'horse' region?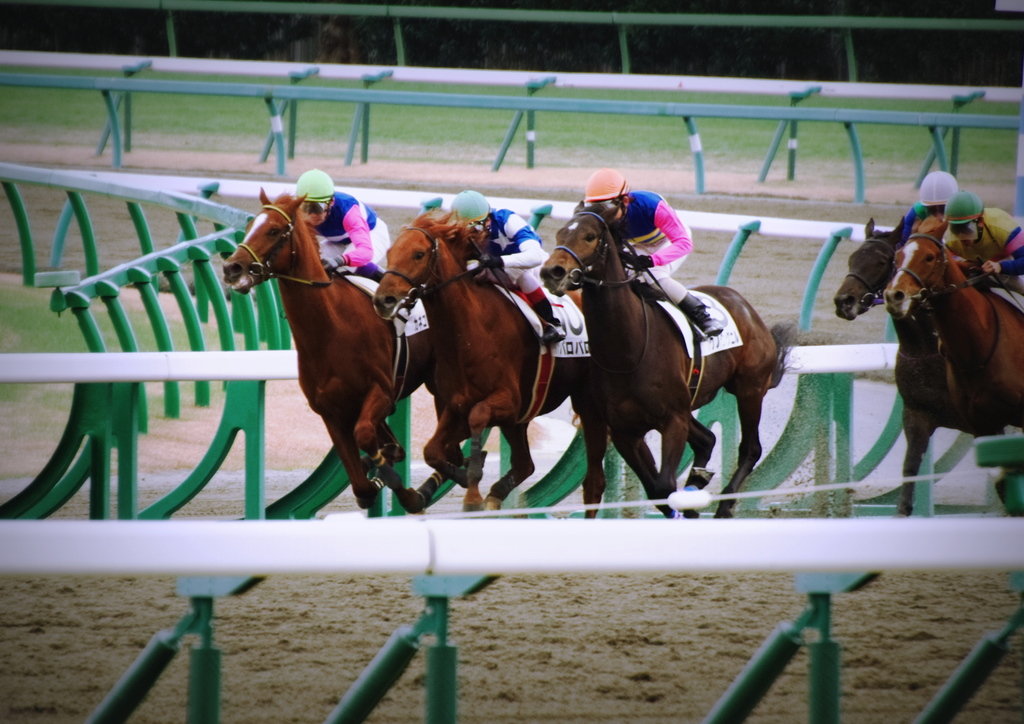
[left=540, top=185, right=801, bottom=519]
